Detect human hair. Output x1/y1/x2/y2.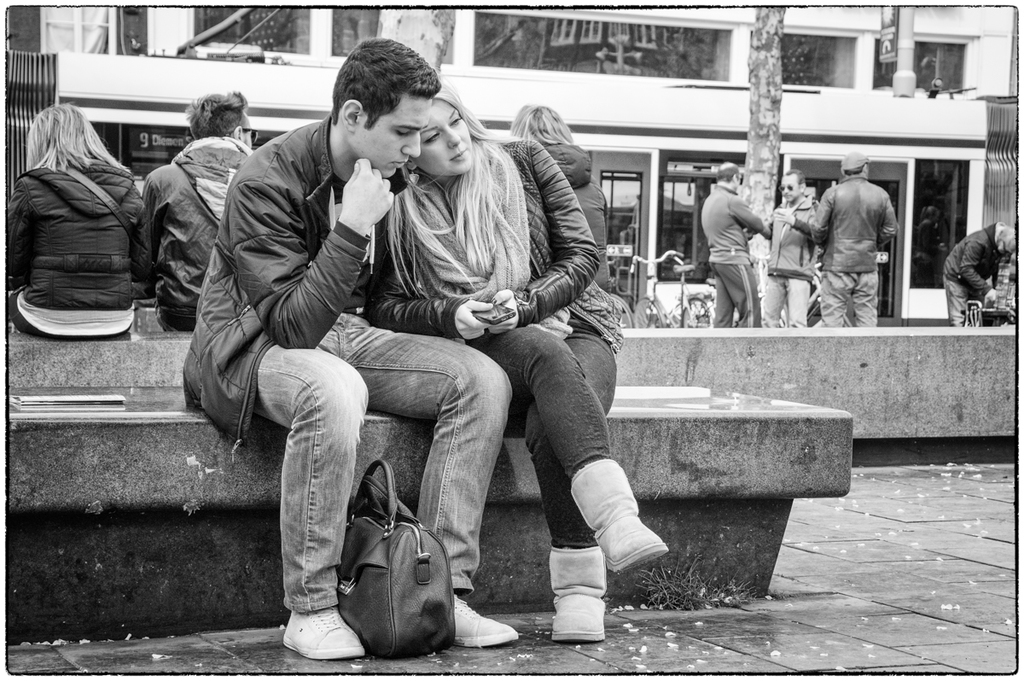
840/166/864/175.
